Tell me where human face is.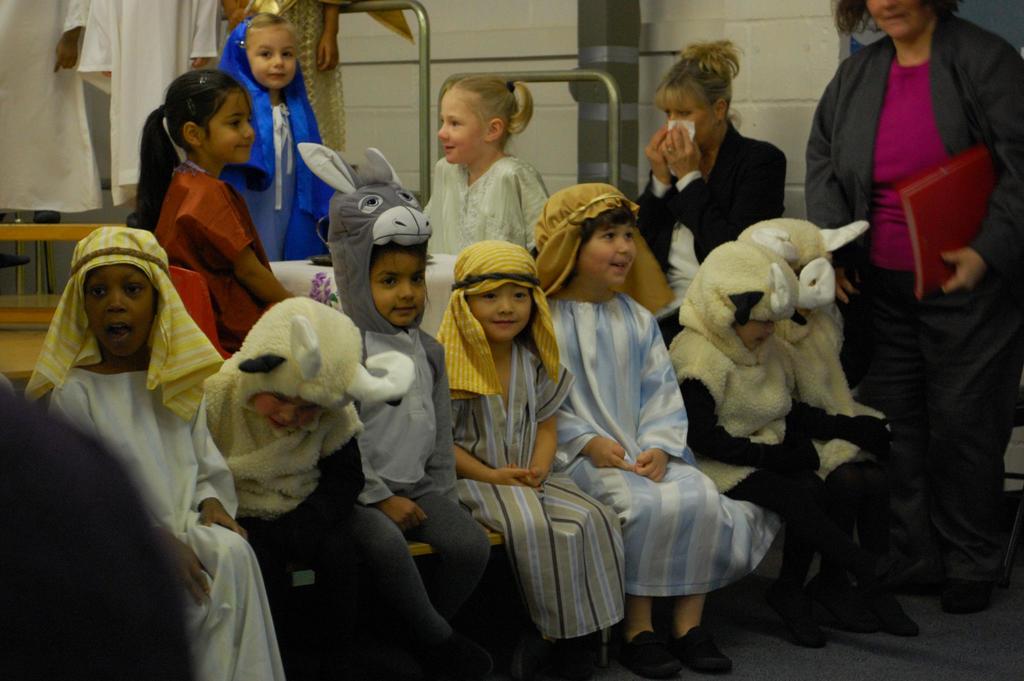
human face is at Rect(465, 283, 534, 343).
